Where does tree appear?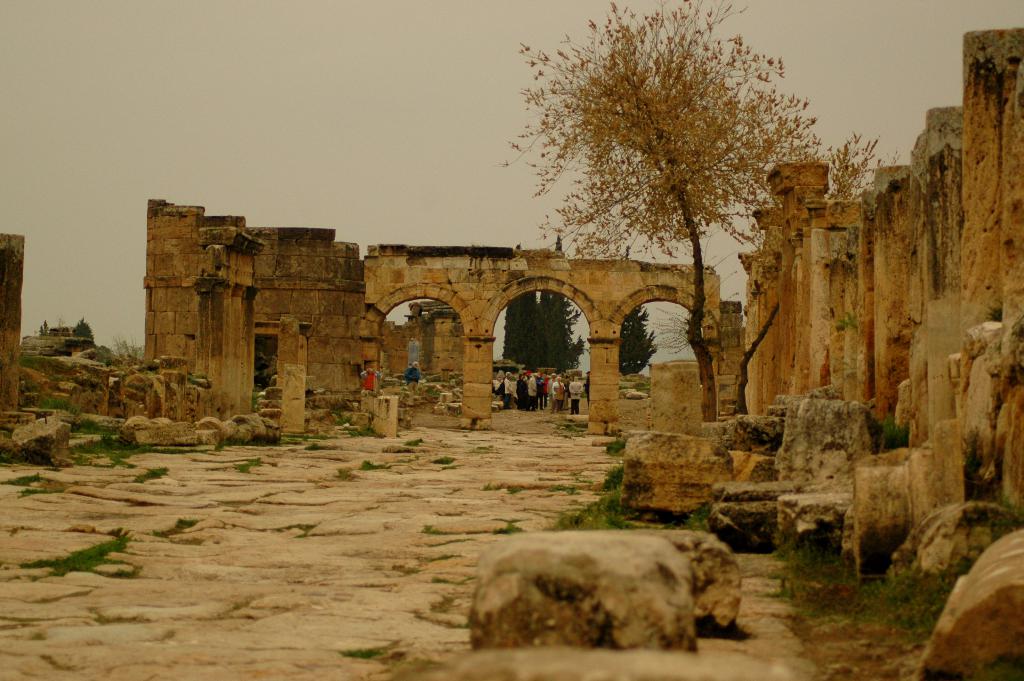
Appears at locate(546, 237, 588, 372).
